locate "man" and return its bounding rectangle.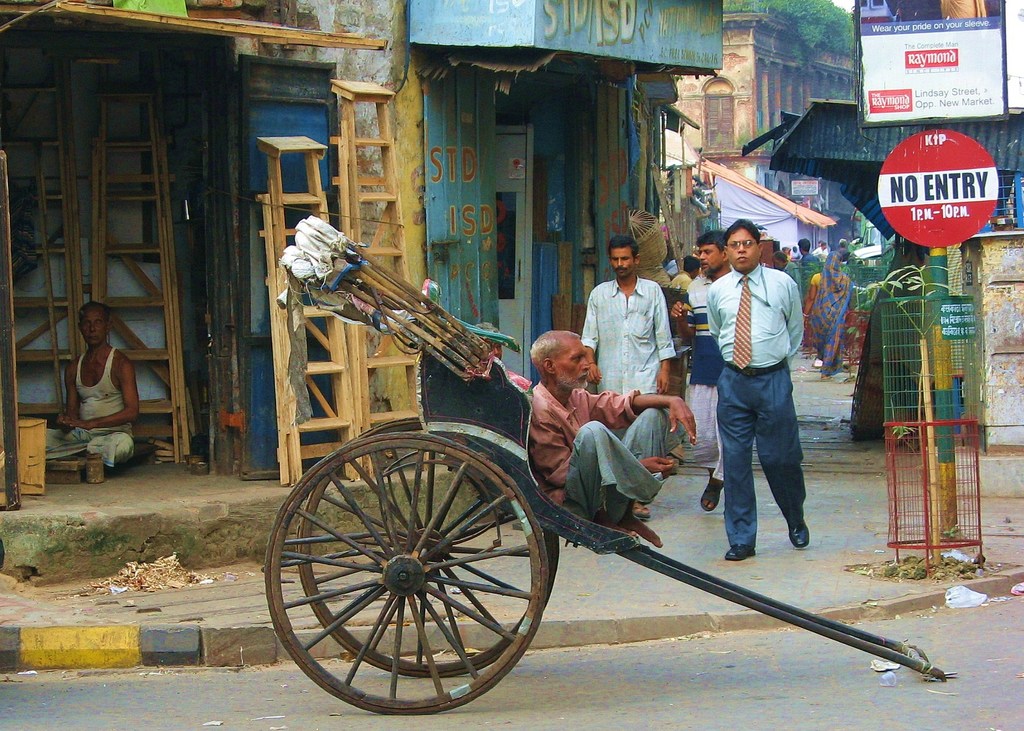
box(47, 306, 141, 467).
